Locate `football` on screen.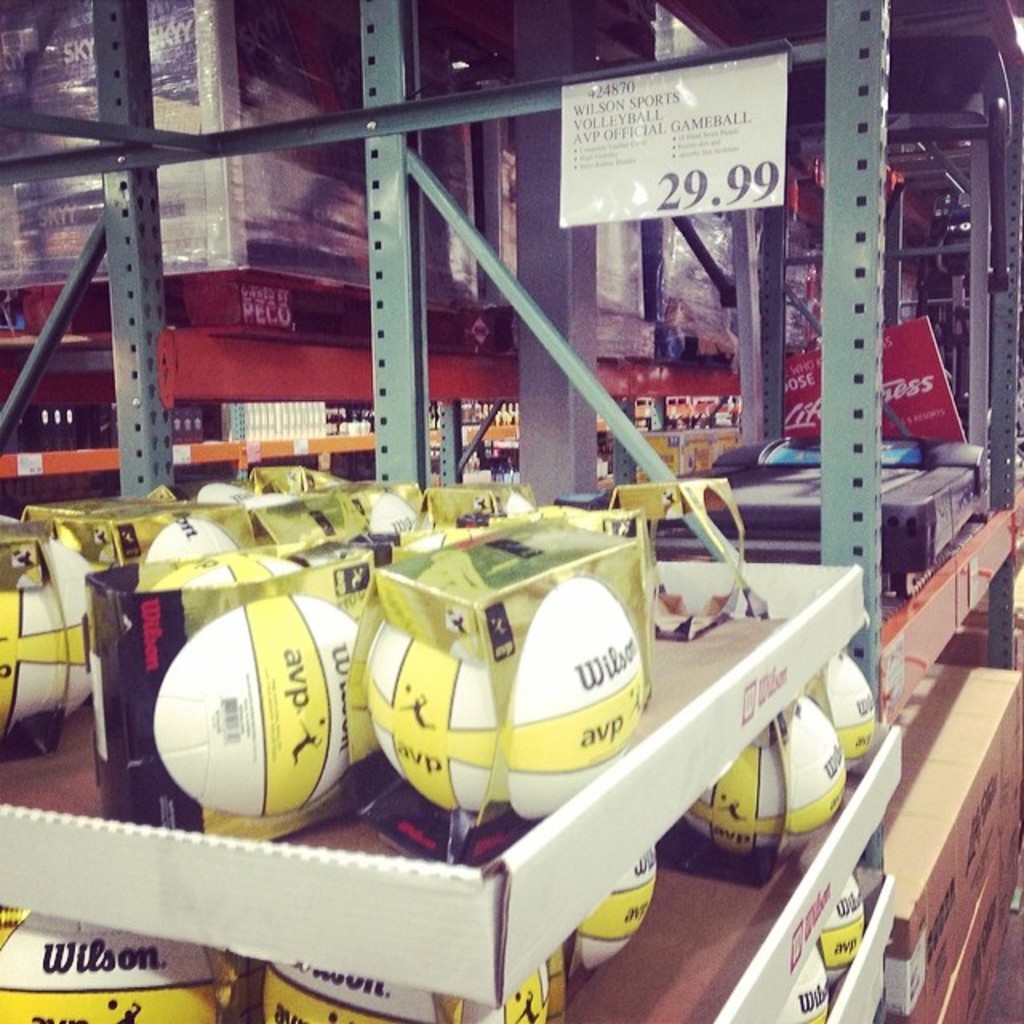
On screen at [683,701,854,867].
